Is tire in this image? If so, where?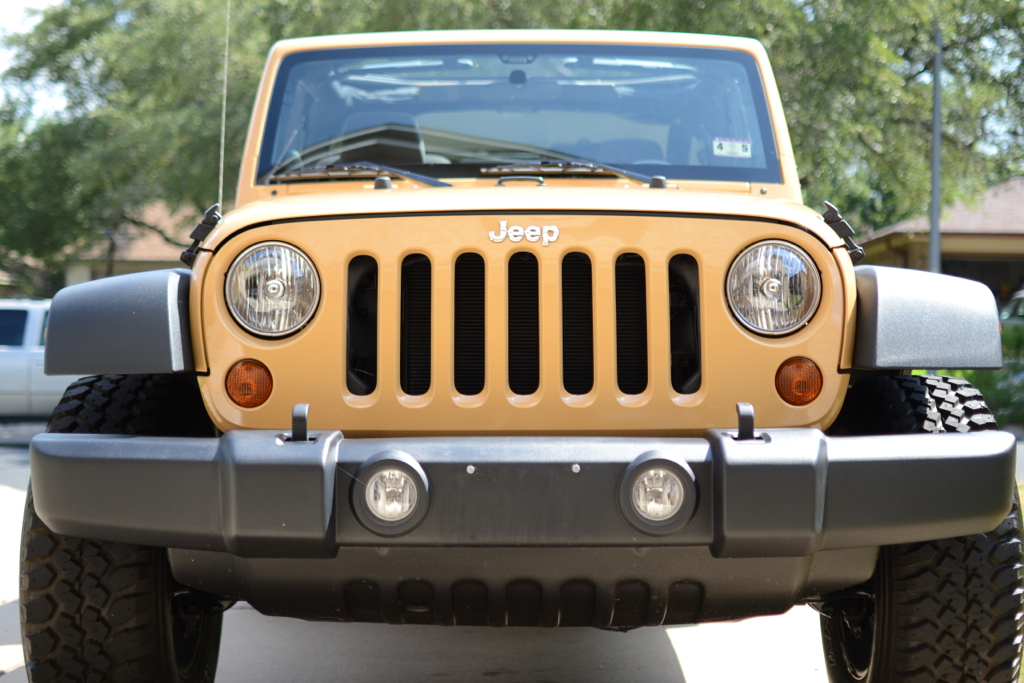
Yes, at box=[21, 375, 226, 682].
